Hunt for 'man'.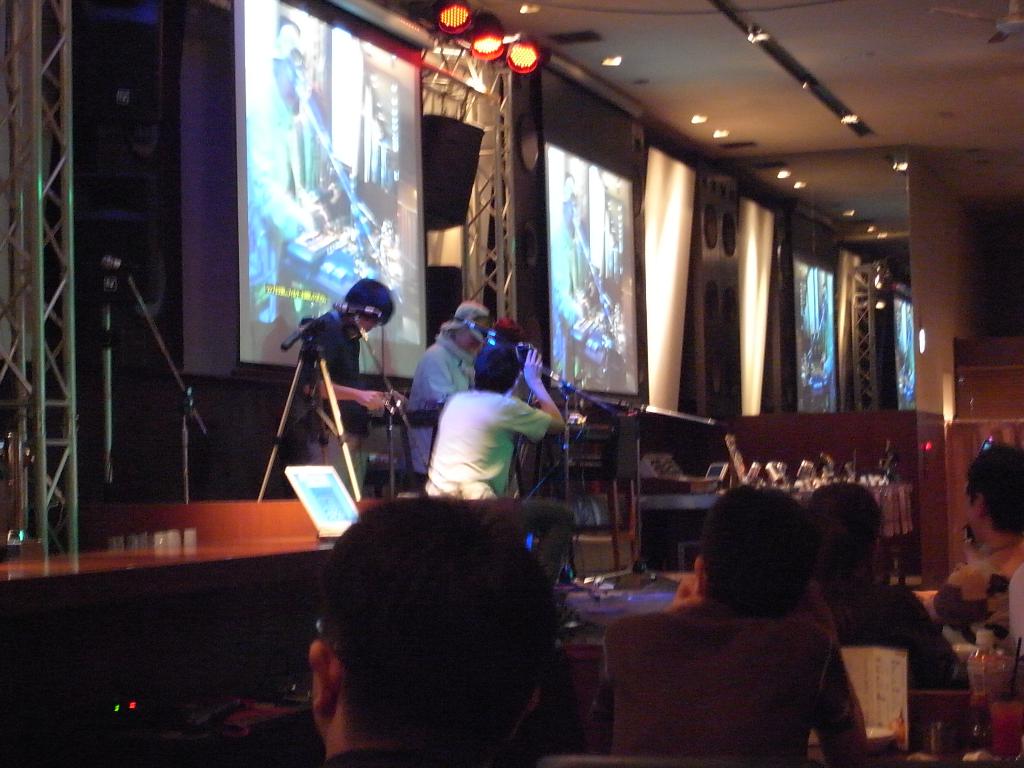
Hunted down at 298/281/409/507.
